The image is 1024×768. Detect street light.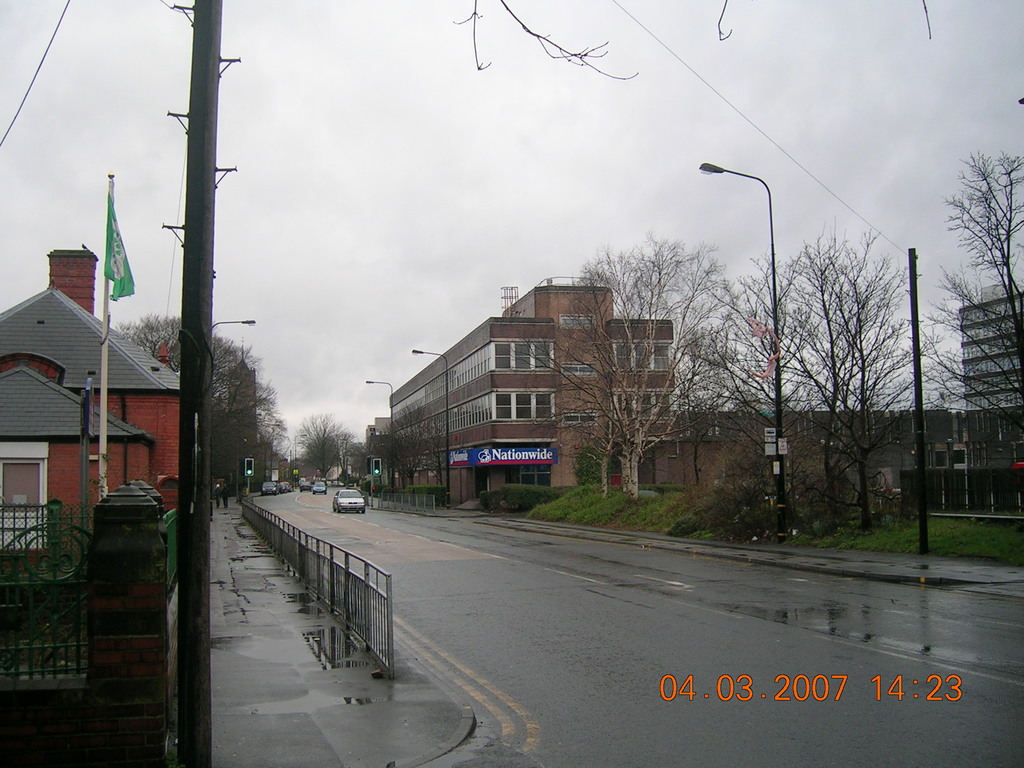
Detection: [x1=211, y1=317, x2=258, y2=332].
